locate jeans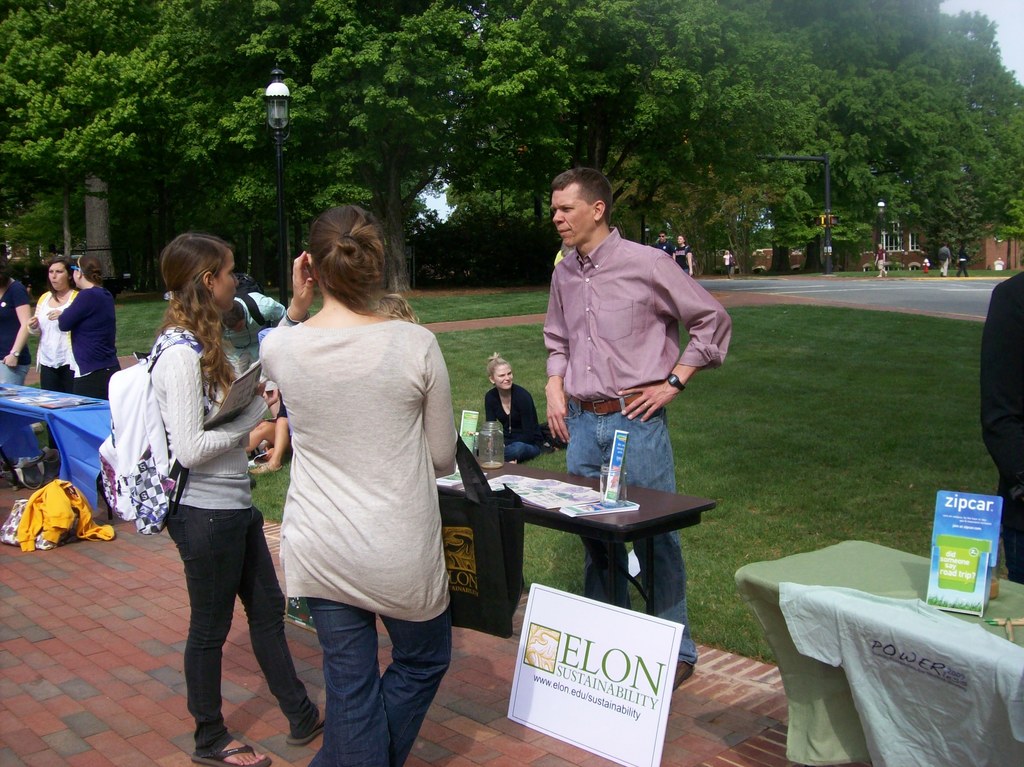
560, 389, 698, 661
